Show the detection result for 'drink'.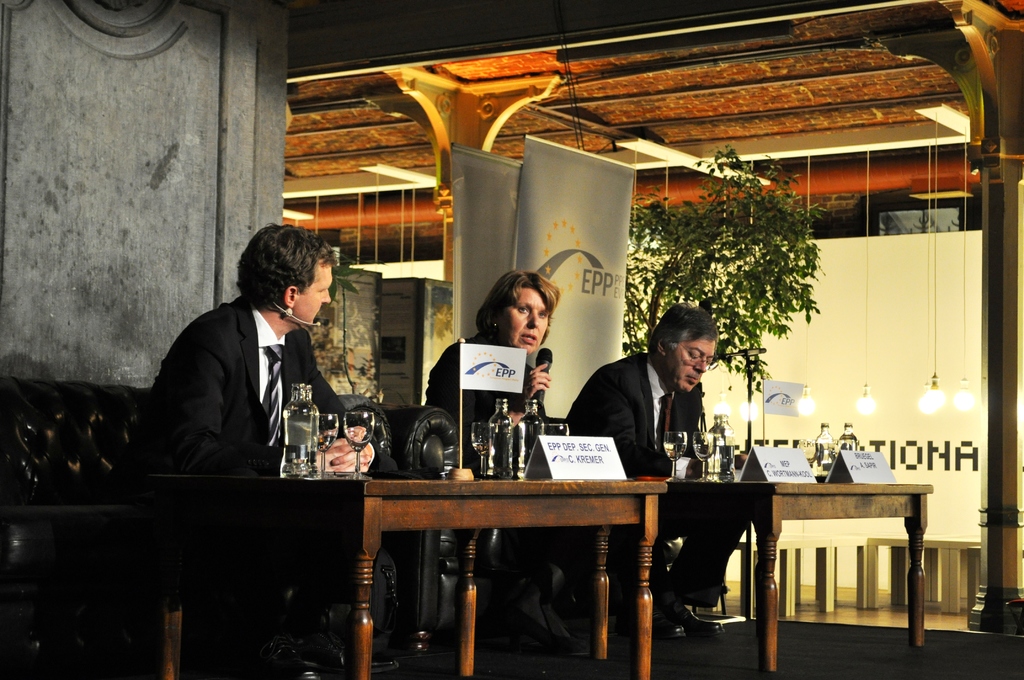
471,443,493,453.
